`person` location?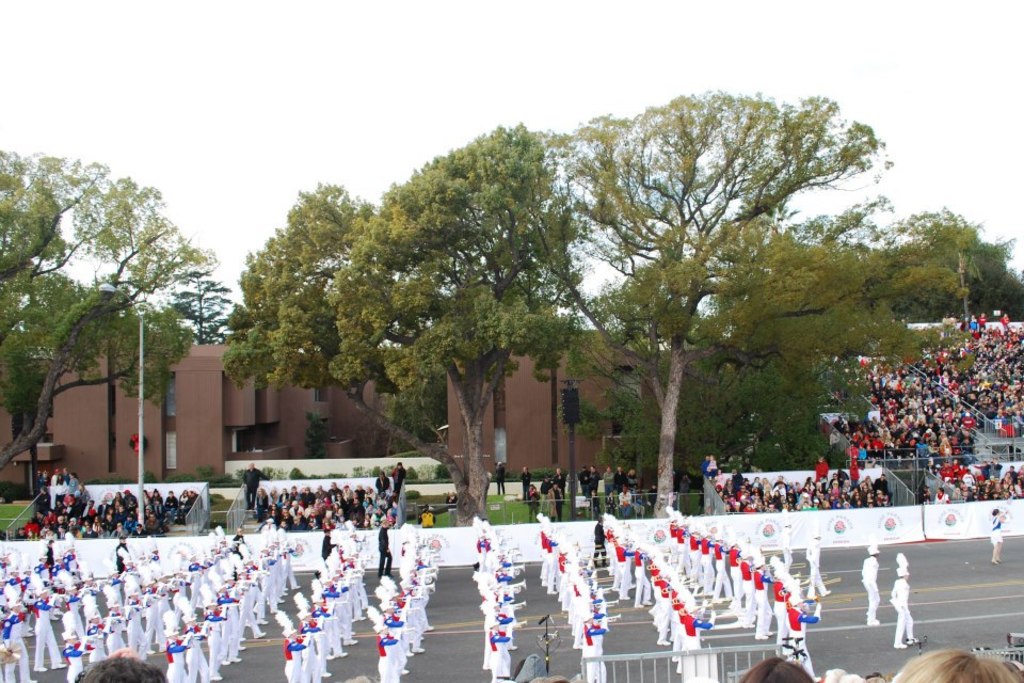
rect(390, 460, 410, 496)
